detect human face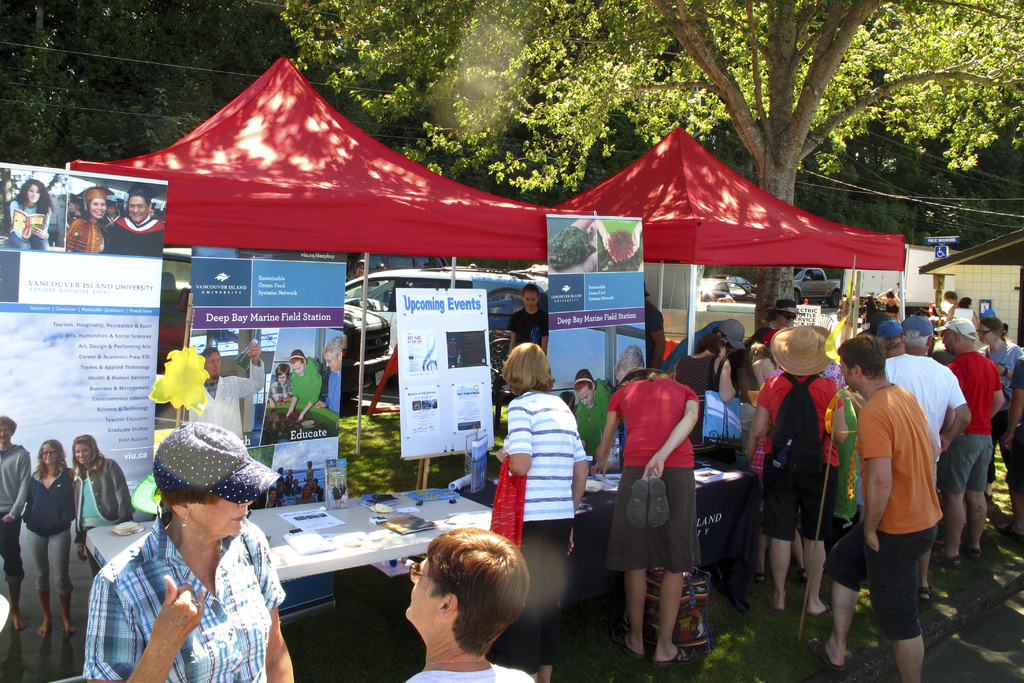
select_region(0, 424, 10, 436)
